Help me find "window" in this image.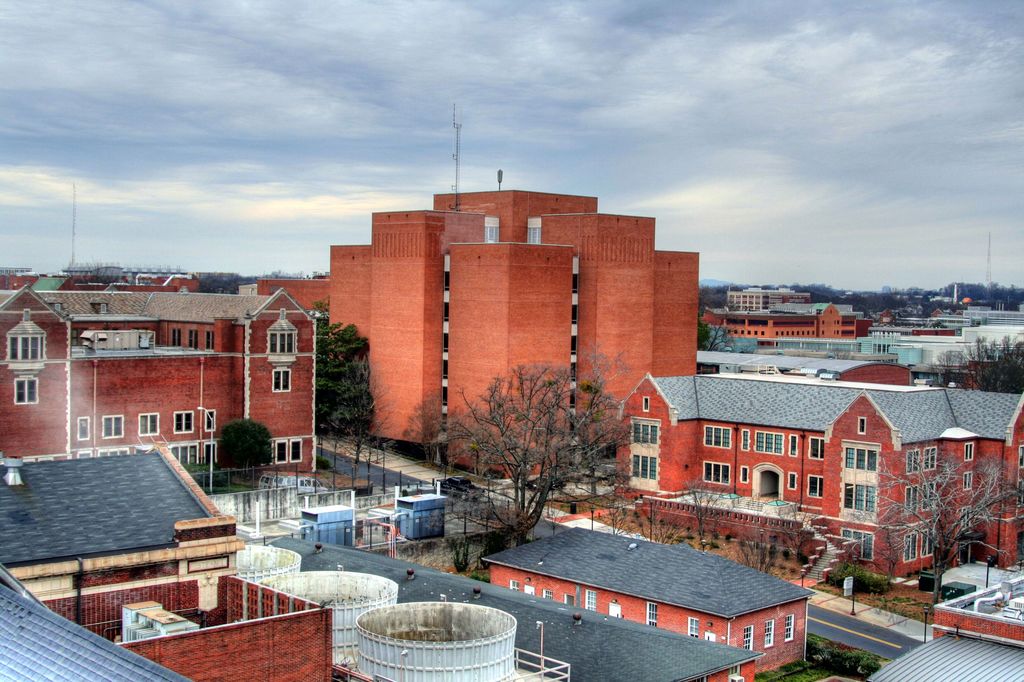
Found it: Rect(845, 486, 877, 506).
